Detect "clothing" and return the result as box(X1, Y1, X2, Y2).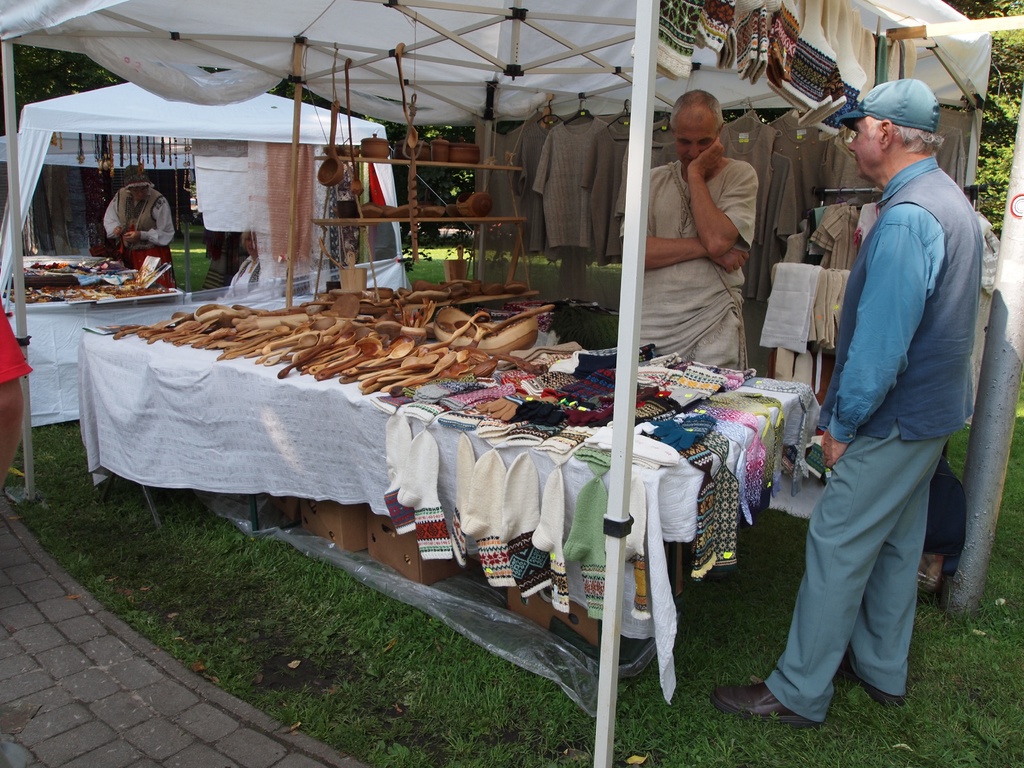
box(635, 154, 765, 375).
